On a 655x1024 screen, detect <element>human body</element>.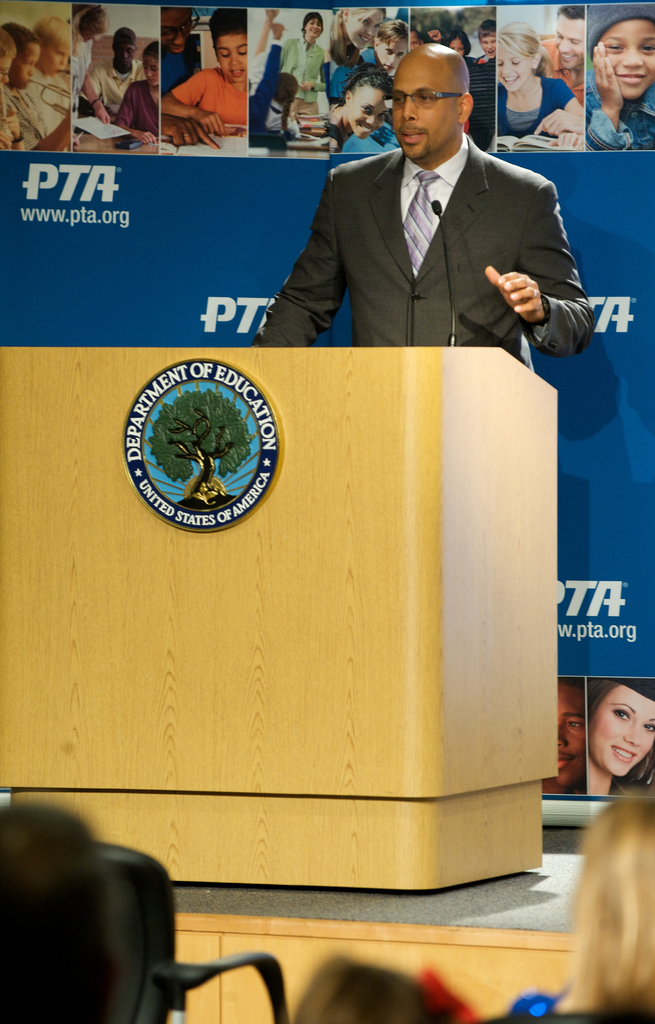
Rect(250, 46, 604, 375).
